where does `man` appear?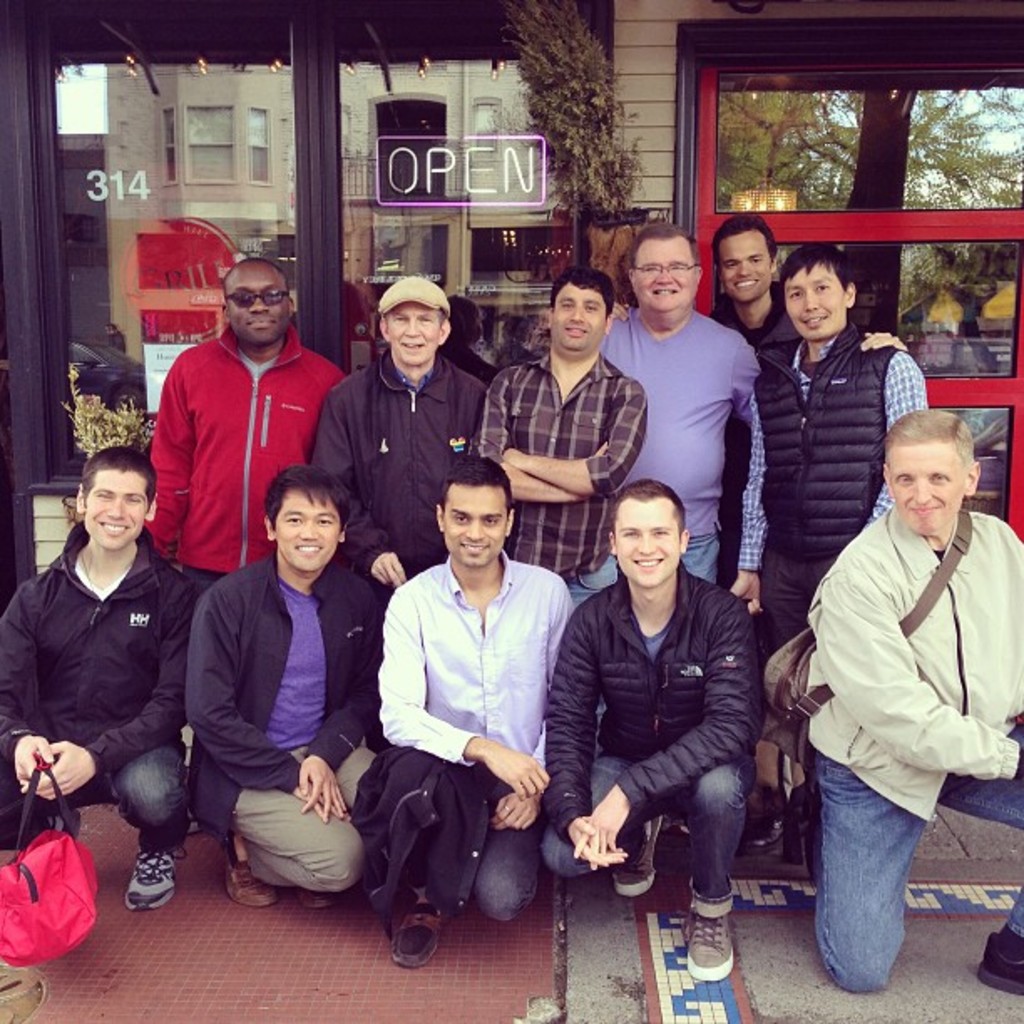
Appears at [left=470, top=273, right=649, bottom=591].
